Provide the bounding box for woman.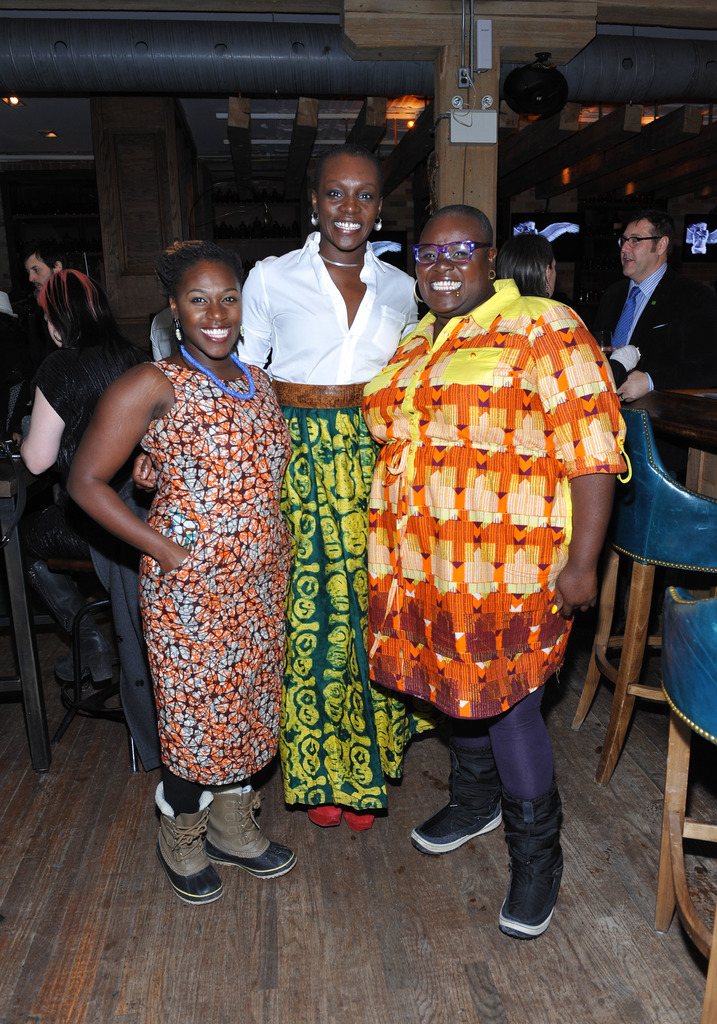
bbox=[13, 266, 157, 772].
